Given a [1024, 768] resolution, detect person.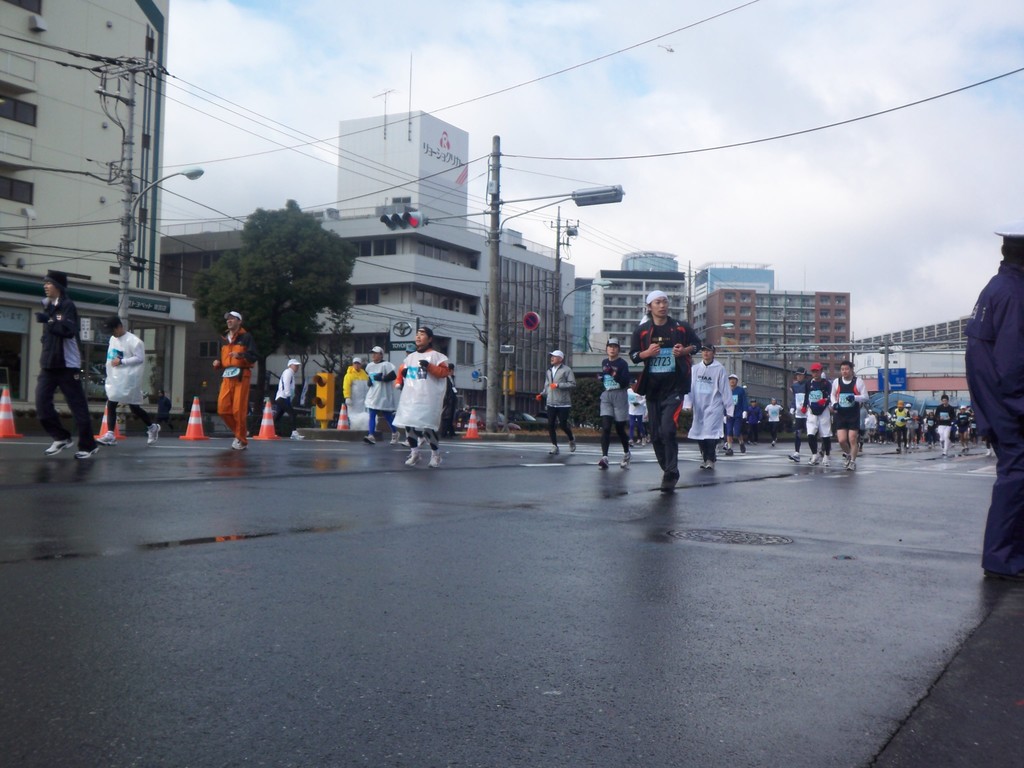
969, 412, 983, 445.
